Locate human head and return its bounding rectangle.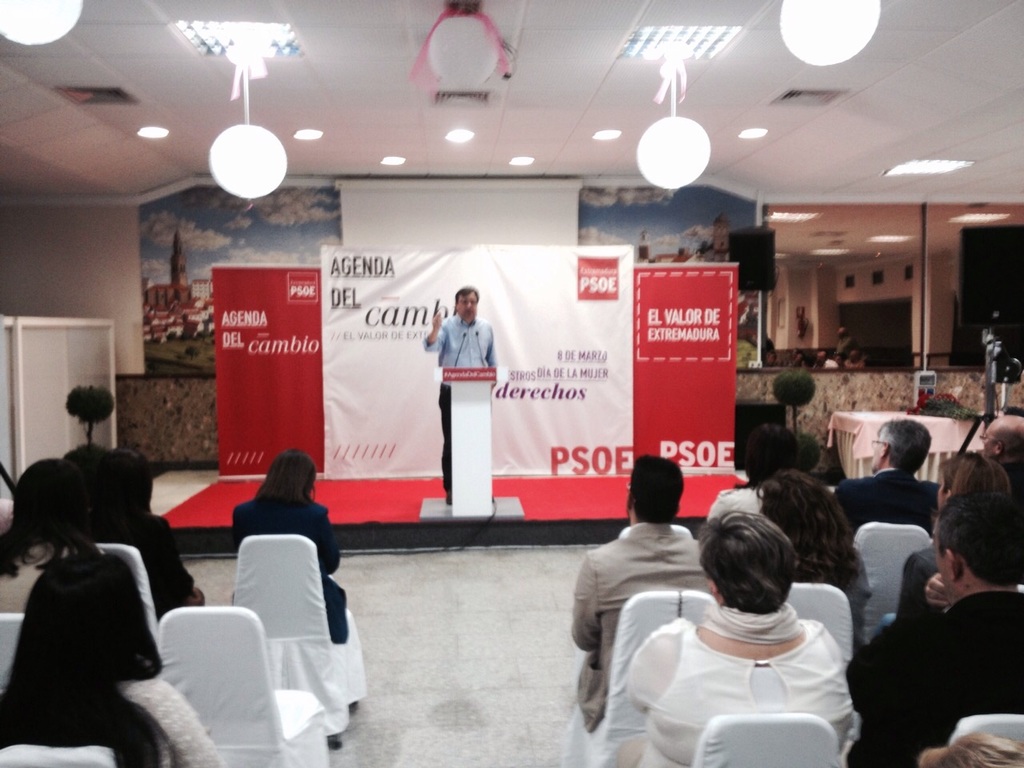
bbox=(86, 447, 154, 514).
